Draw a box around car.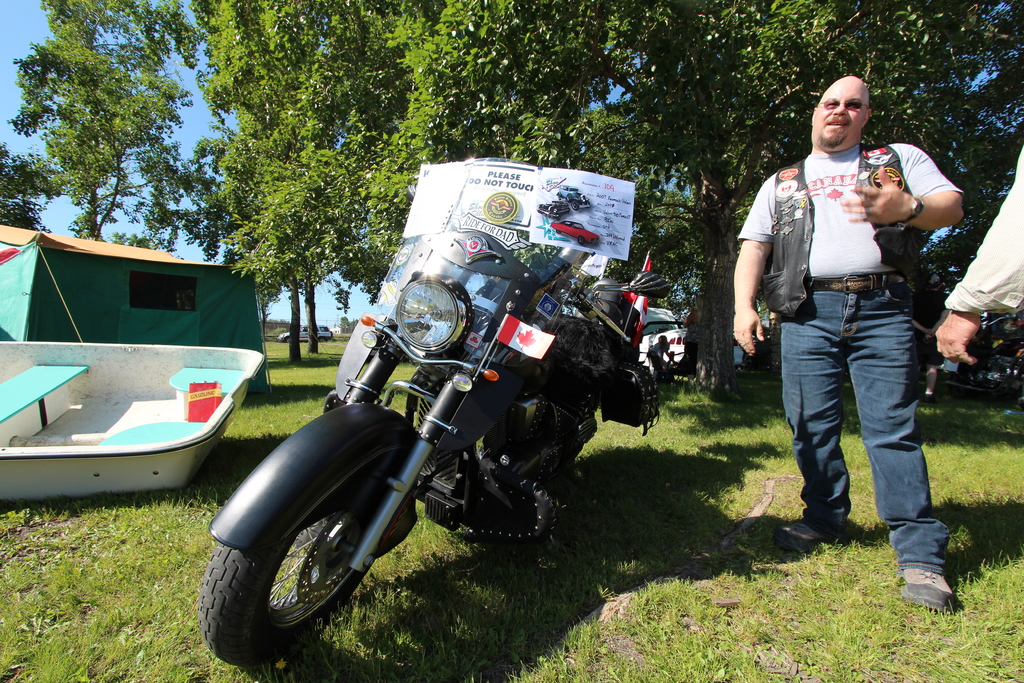
crop(276, 322, 334, 341).
